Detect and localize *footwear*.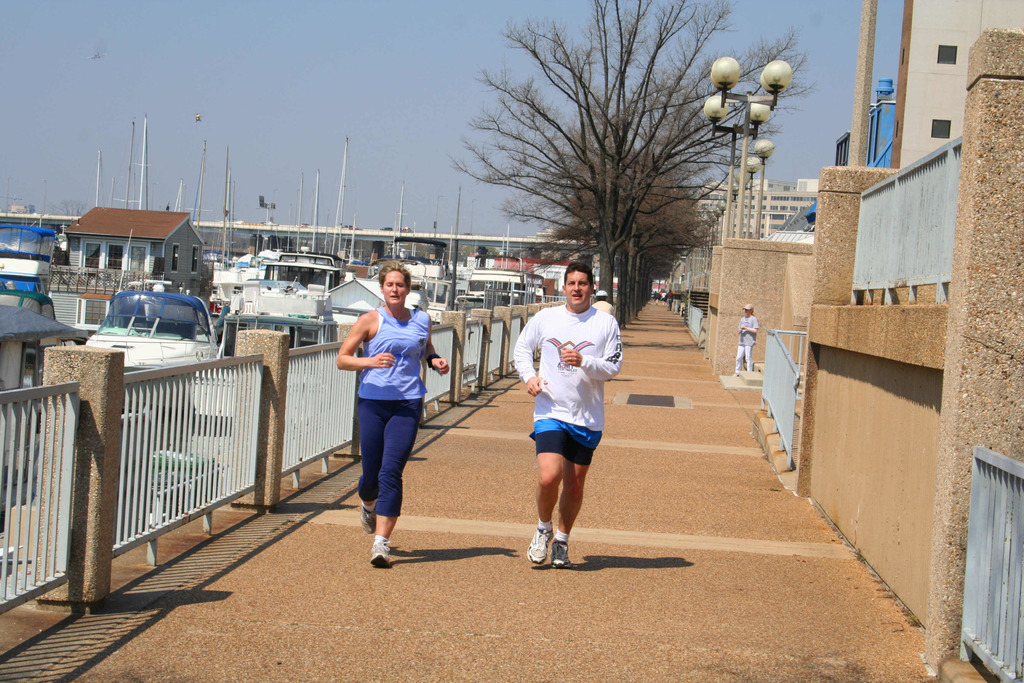
Localized at <region>372, 536, 394, 568</region>.
